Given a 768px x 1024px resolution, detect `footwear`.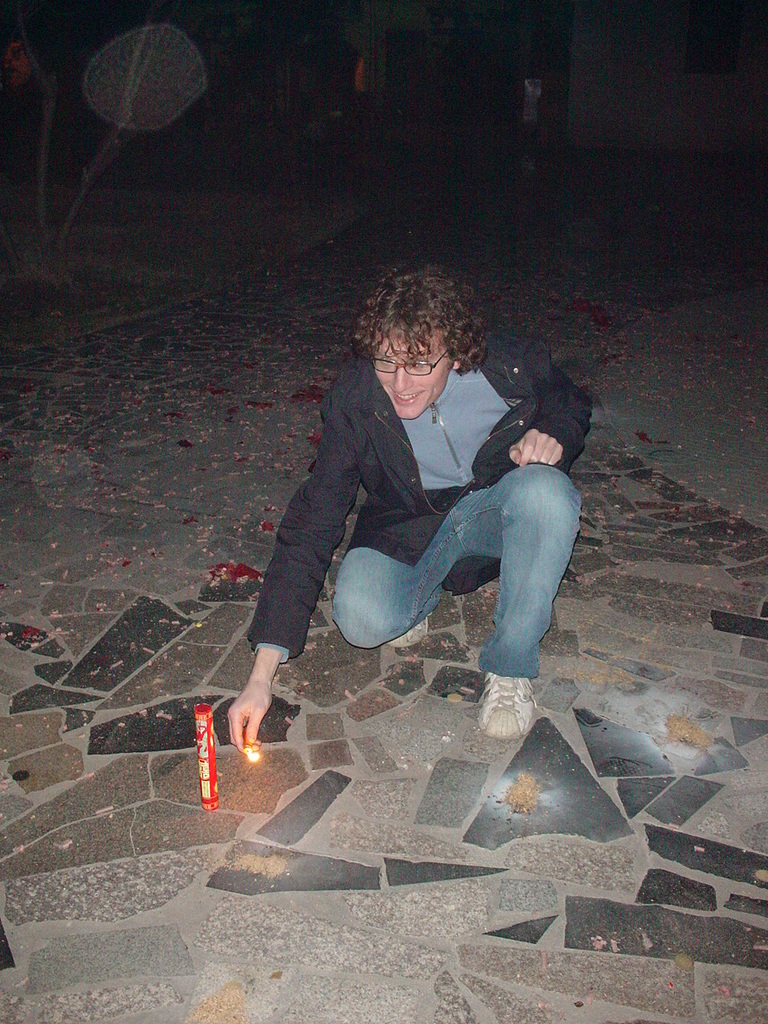
389/615/431/645.
